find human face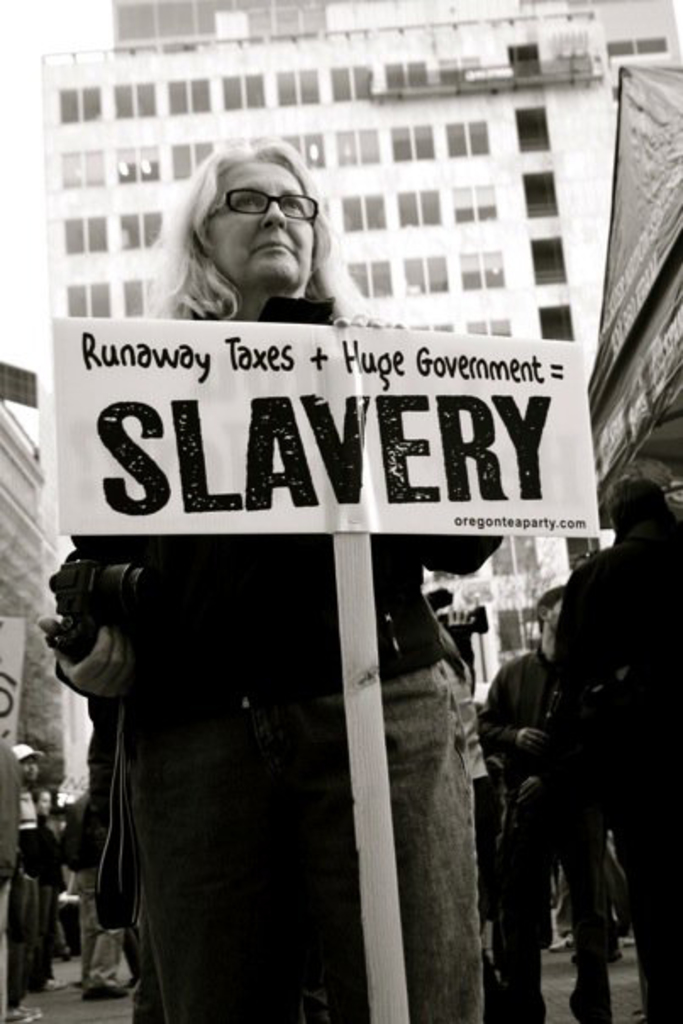
15,788,32,821
